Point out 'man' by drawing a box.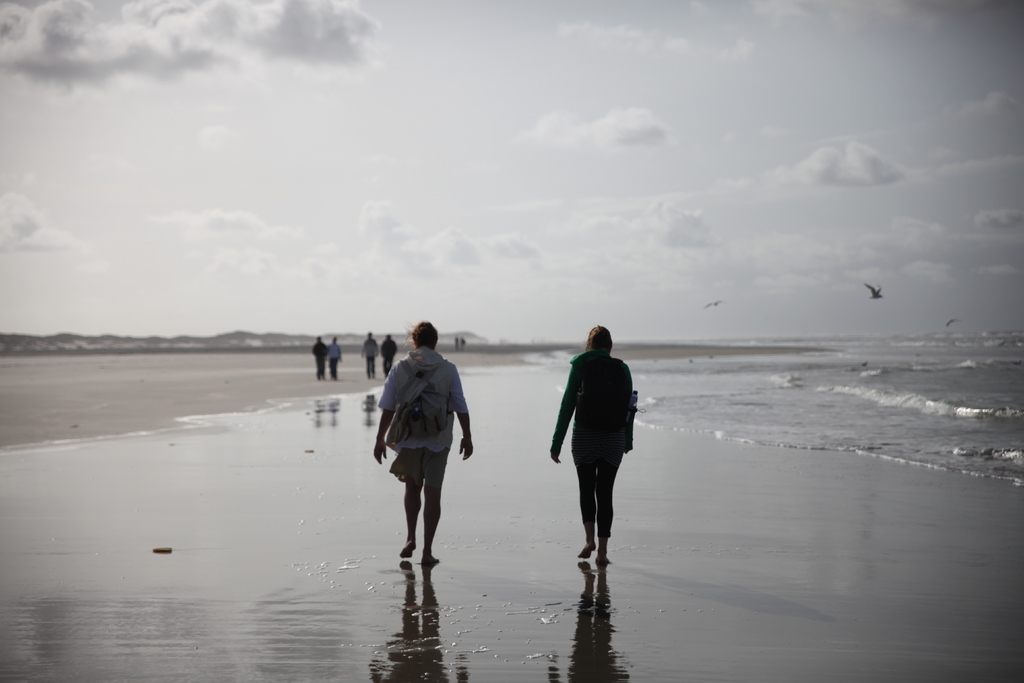
x1=310, y1=334, x2=326, y2=376.
